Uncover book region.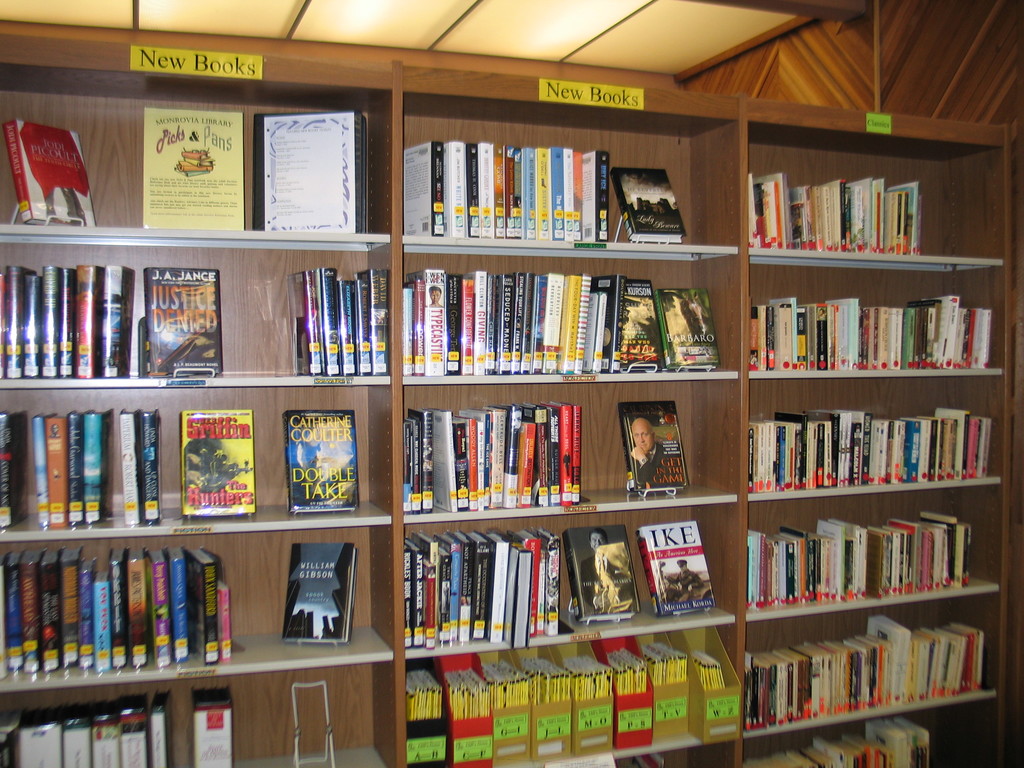
Uncovered: box(614, 167, 685, 244).
